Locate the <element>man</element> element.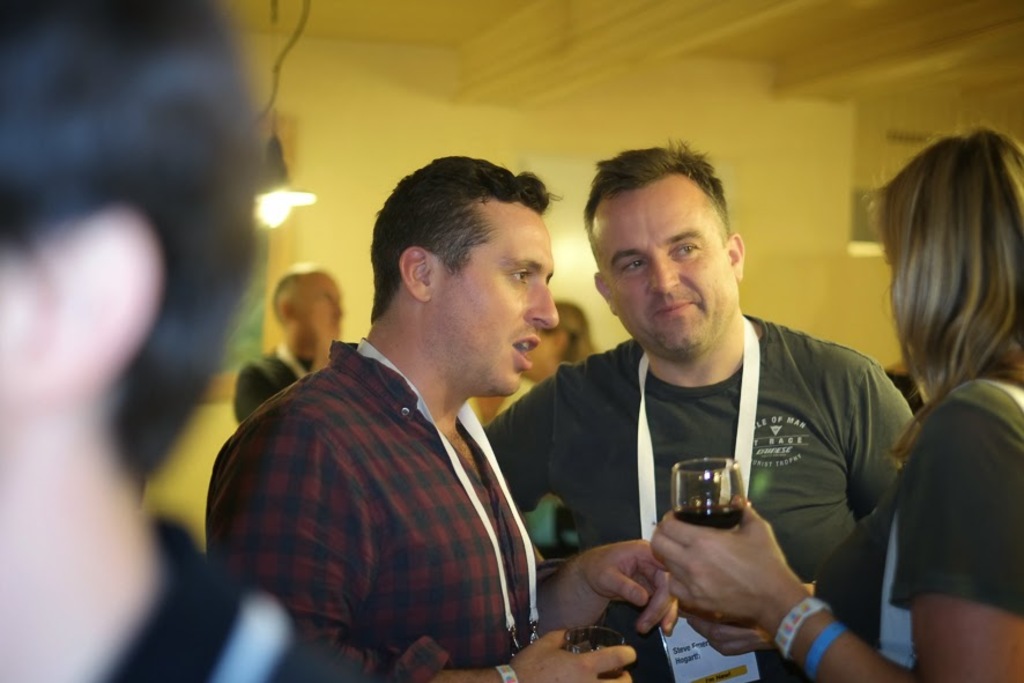
Element bbox: bbox=[193, 149, 689, 682].
